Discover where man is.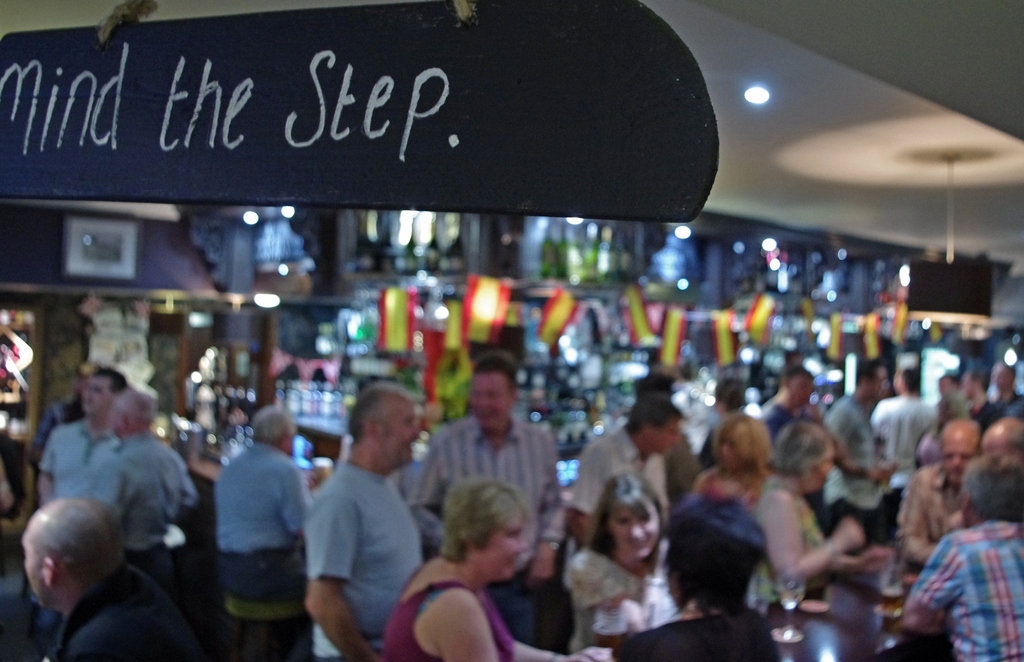
Discovered at bbox=[899, 414, 981, 564].
